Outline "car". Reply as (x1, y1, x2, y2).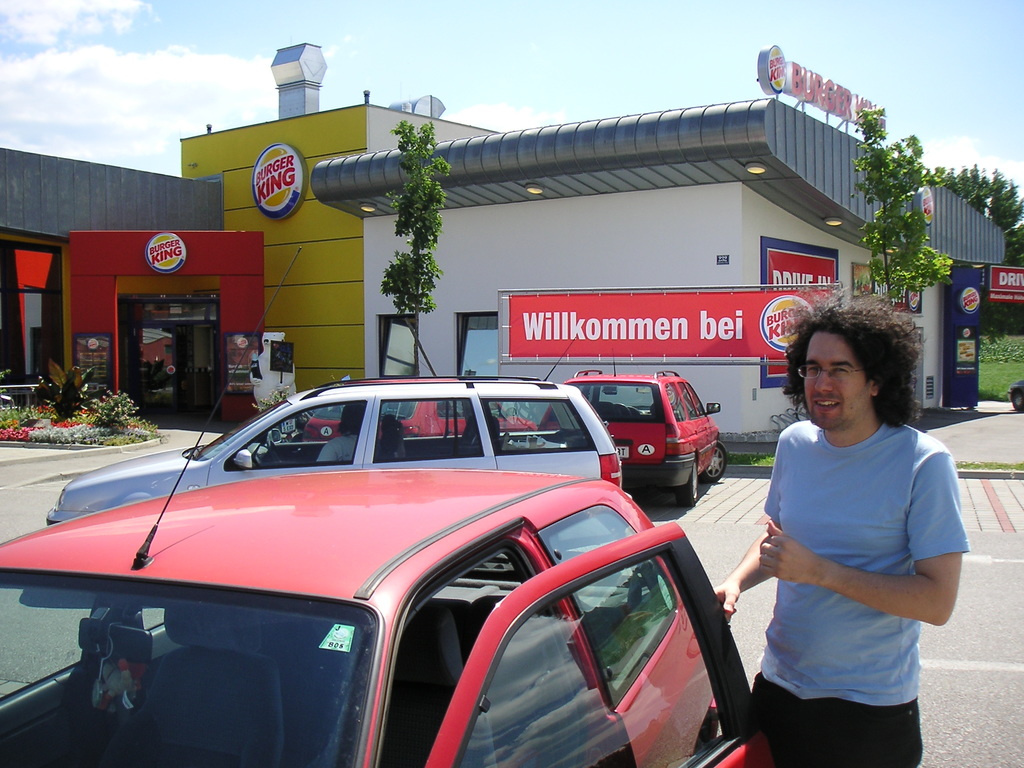
(536, 336, 728, 511).
